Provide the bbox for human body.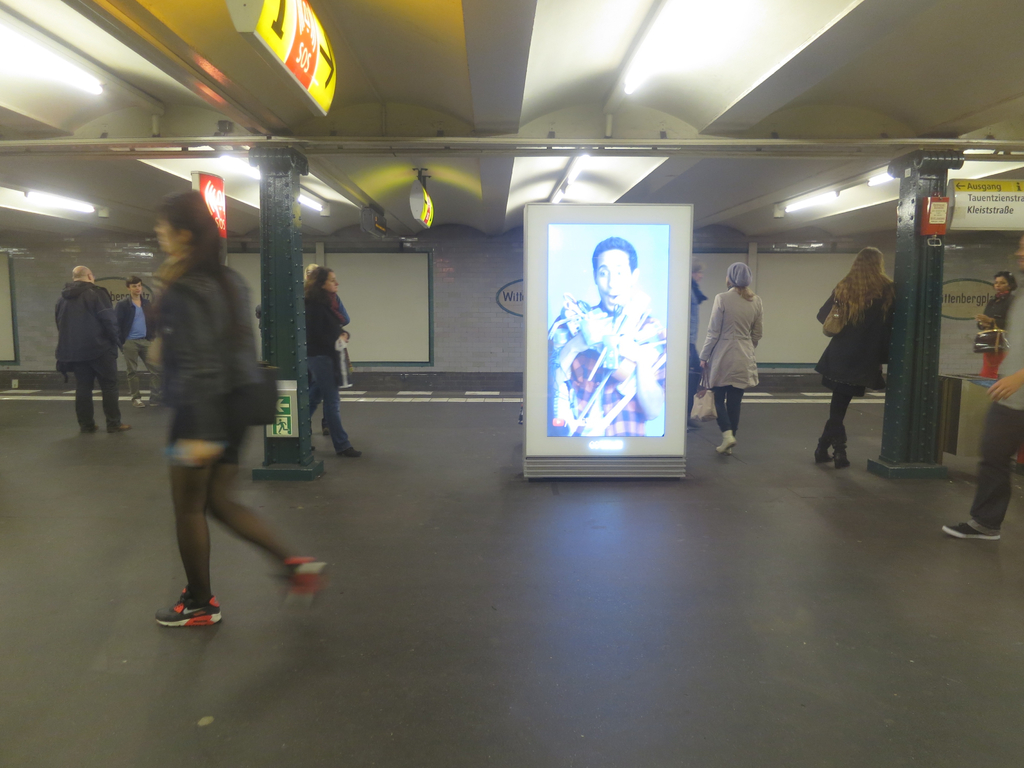
x1=974, y1=269, x2=1011, y2=380.
